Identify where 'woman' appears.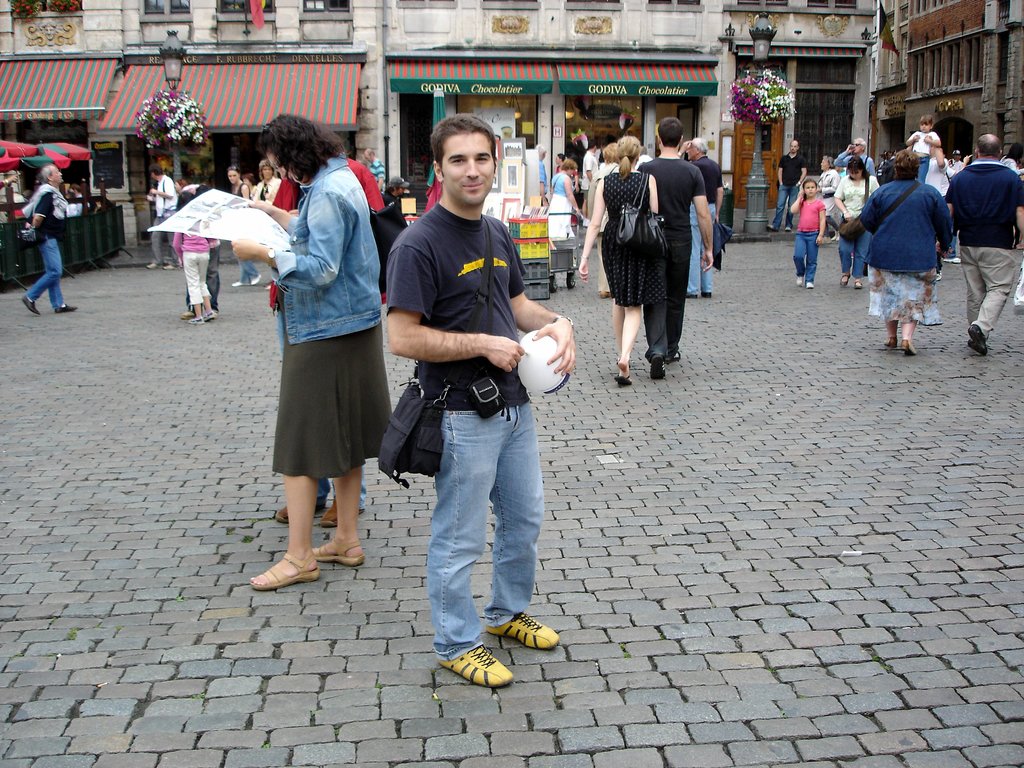
Appears at (243,174,259,199).
